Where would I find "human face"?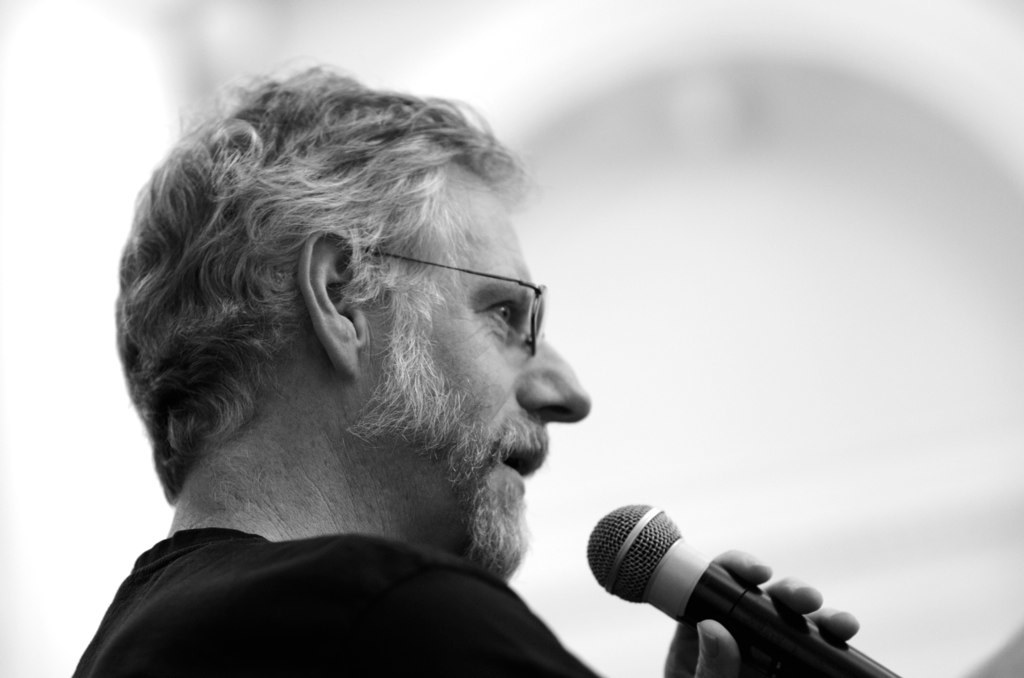
At crop(366, 178, 592, 579).
